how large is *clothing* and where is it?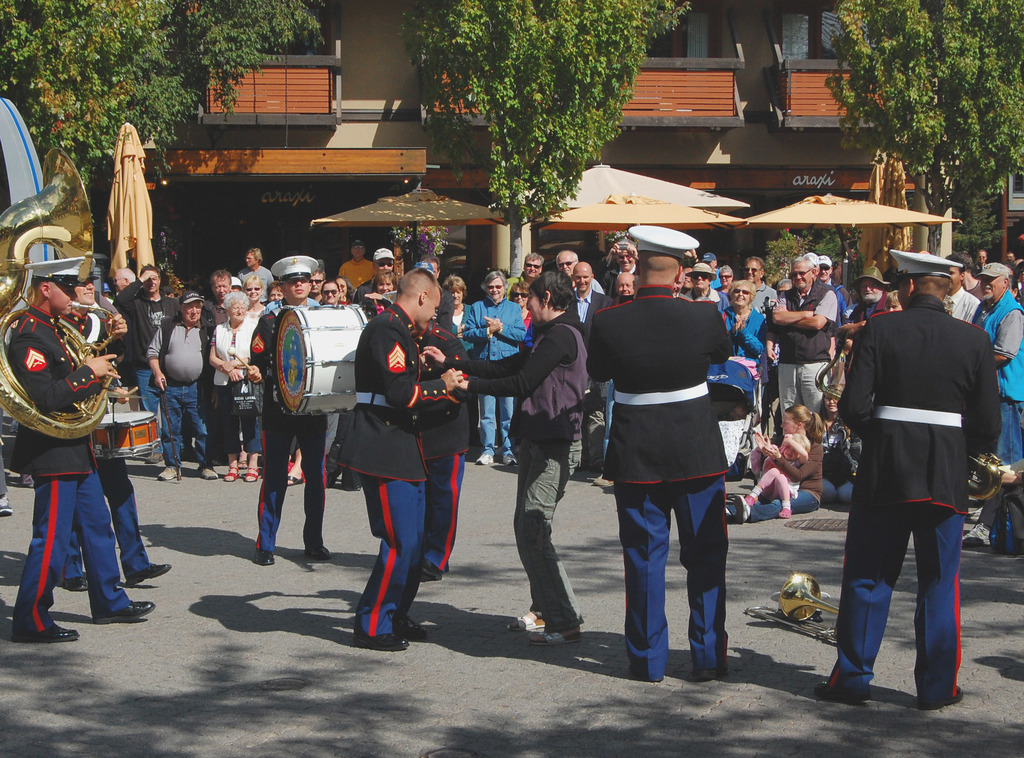
Bounding box: (x1=765, y1=286, x2=857, y2=399).
